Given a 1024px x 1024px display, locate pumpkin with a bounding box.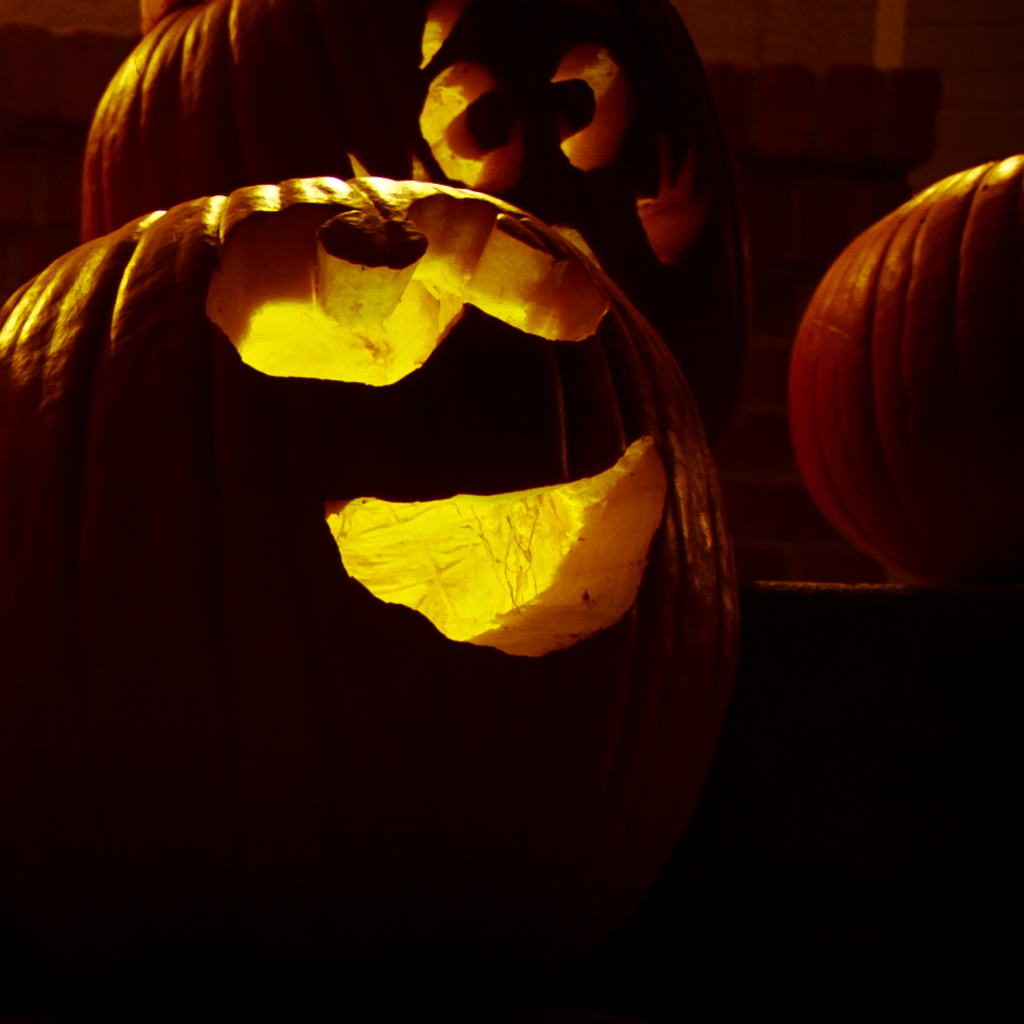
Located: <box>785,144,1023,579</box>.
